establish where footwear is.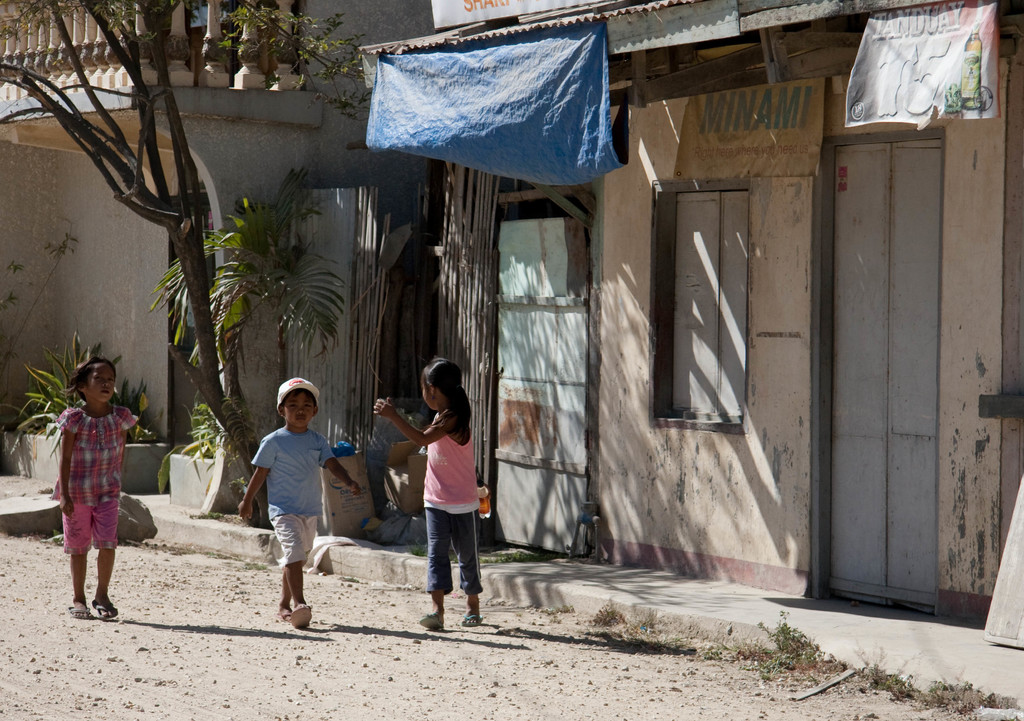
Established at box=[272, 607, 287, 620].
